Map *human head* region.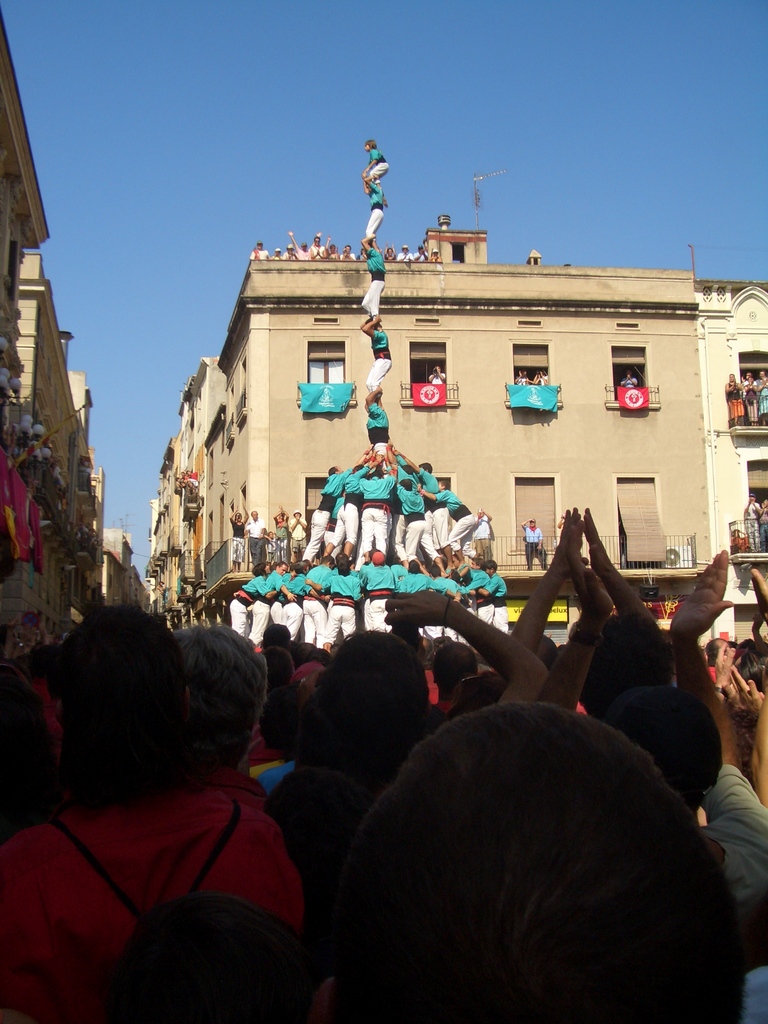
Mapped to region(369, 552, 385, 566).
